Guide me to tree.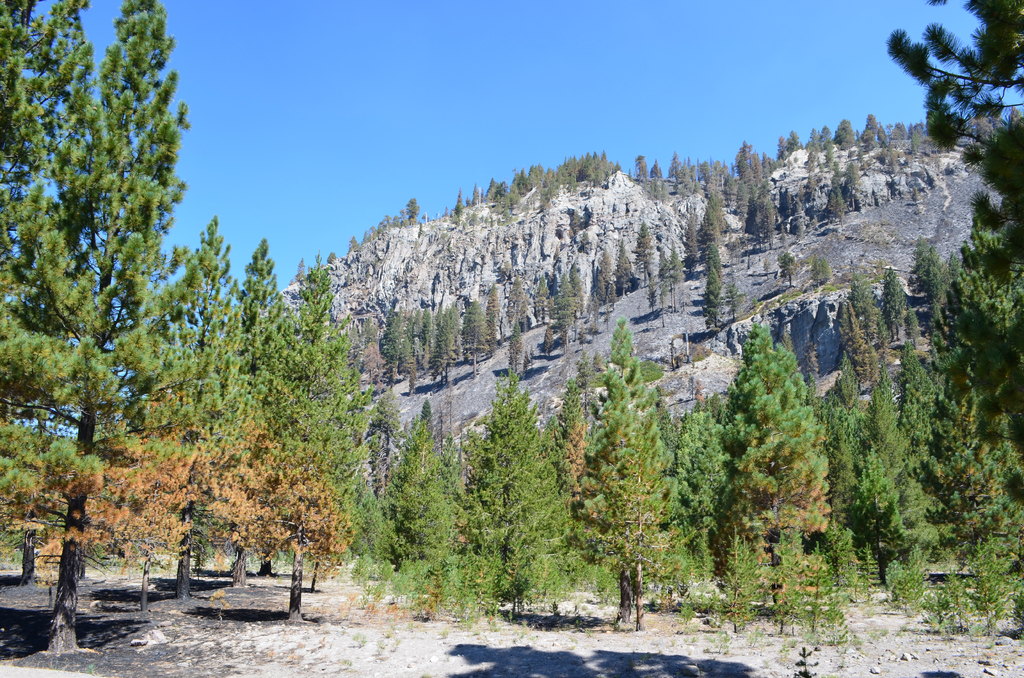
Guidance: {"left": 694, "top": 264, "right": 716, "bottom": 330}.
